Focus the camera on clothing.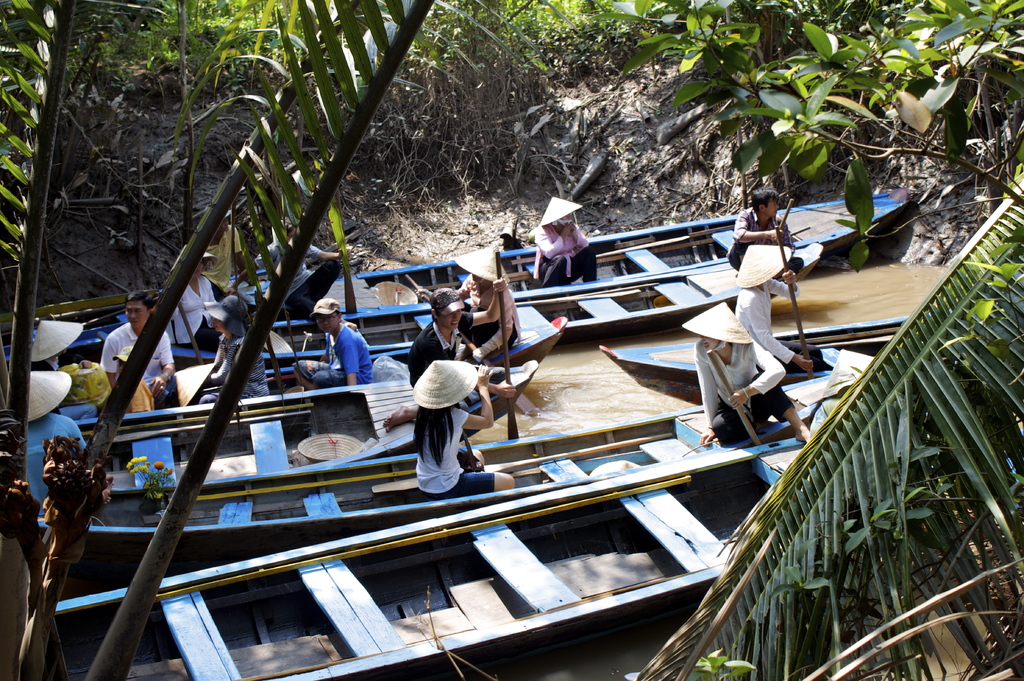
Focus region: 195,328,268,403.
